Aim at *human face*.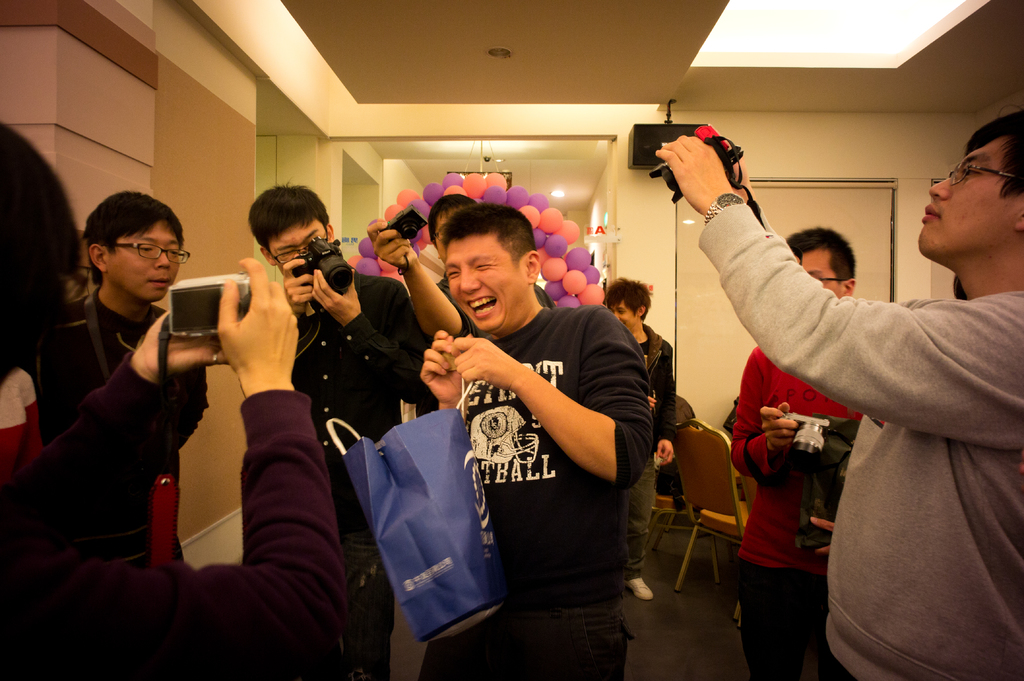
Aimed at bbox=(270, 217, 326, 275).
